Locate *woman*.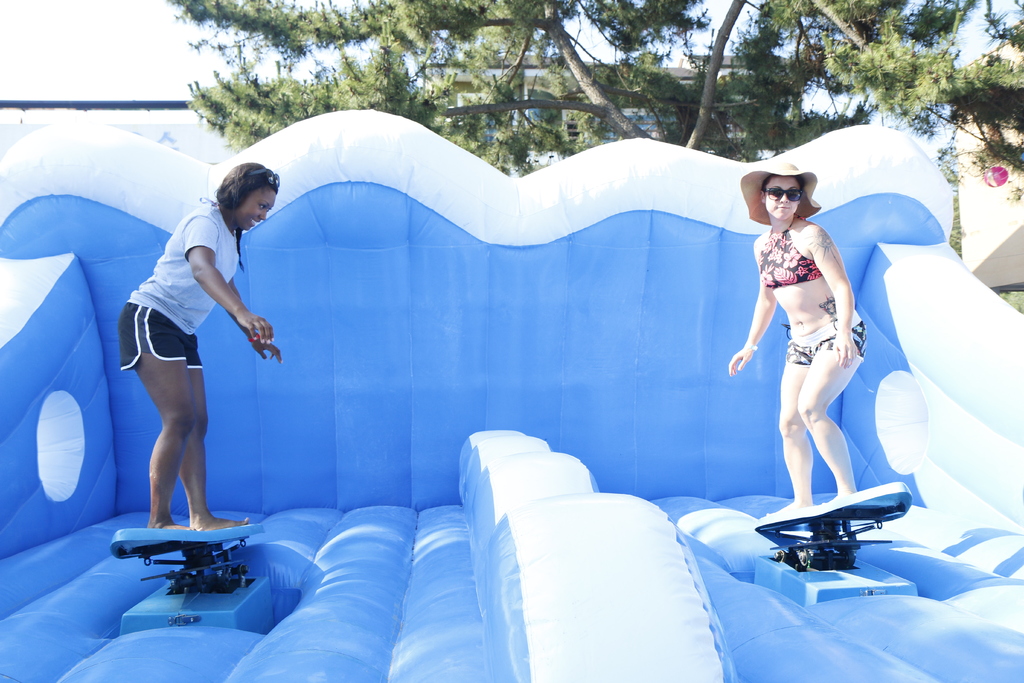
Bounding box: x1=117 y1=160 x2=281 y2=529.
